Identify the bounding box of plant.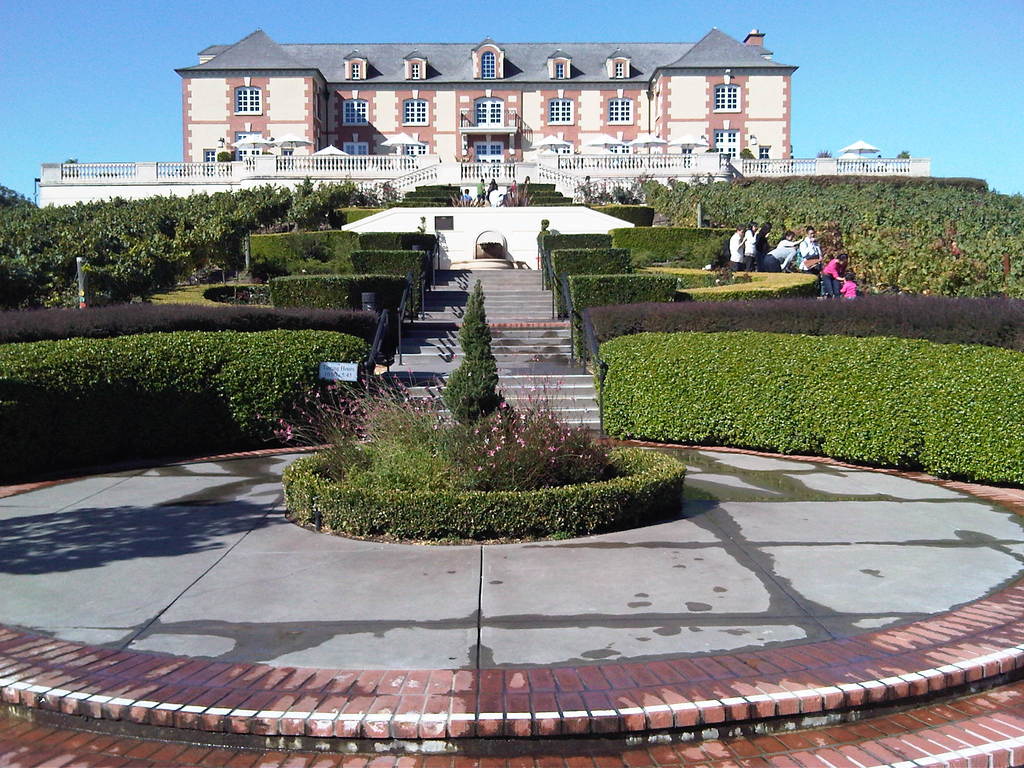
242/228/357/268.
